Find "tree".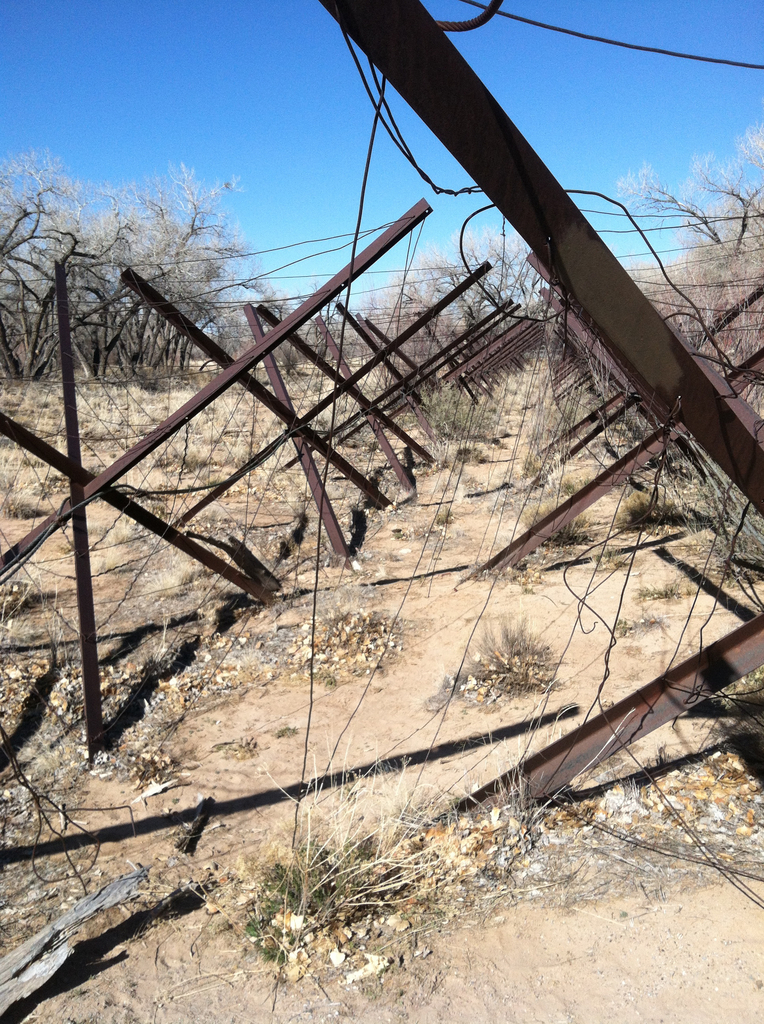
52, 163, 166, 394.
